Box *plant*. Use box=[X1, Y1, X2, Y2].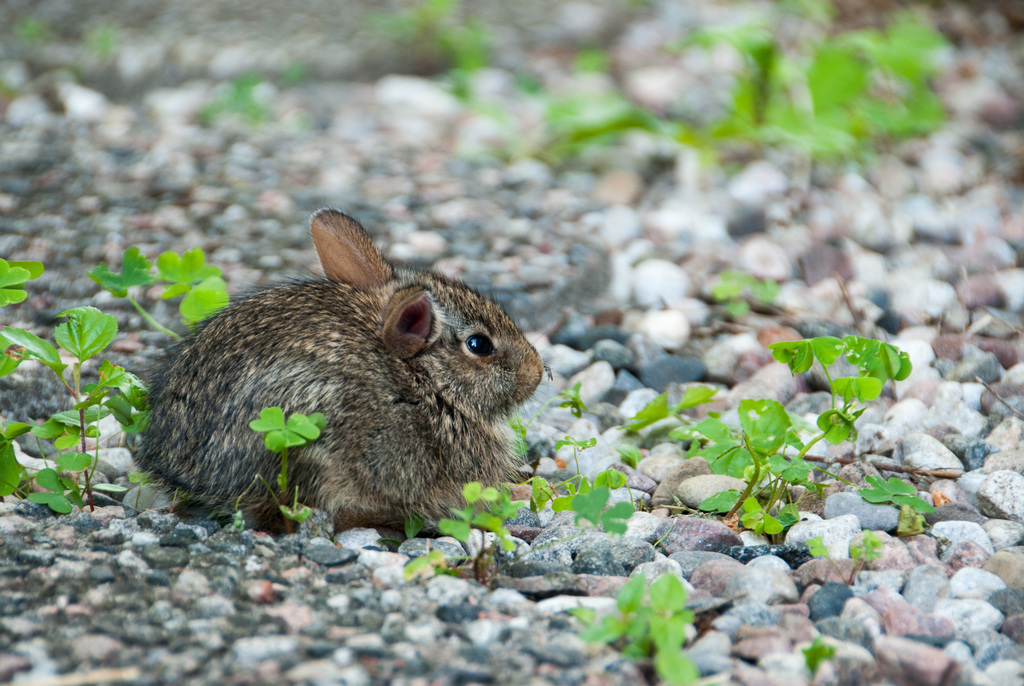
box=[92, 248, 246, 348].
